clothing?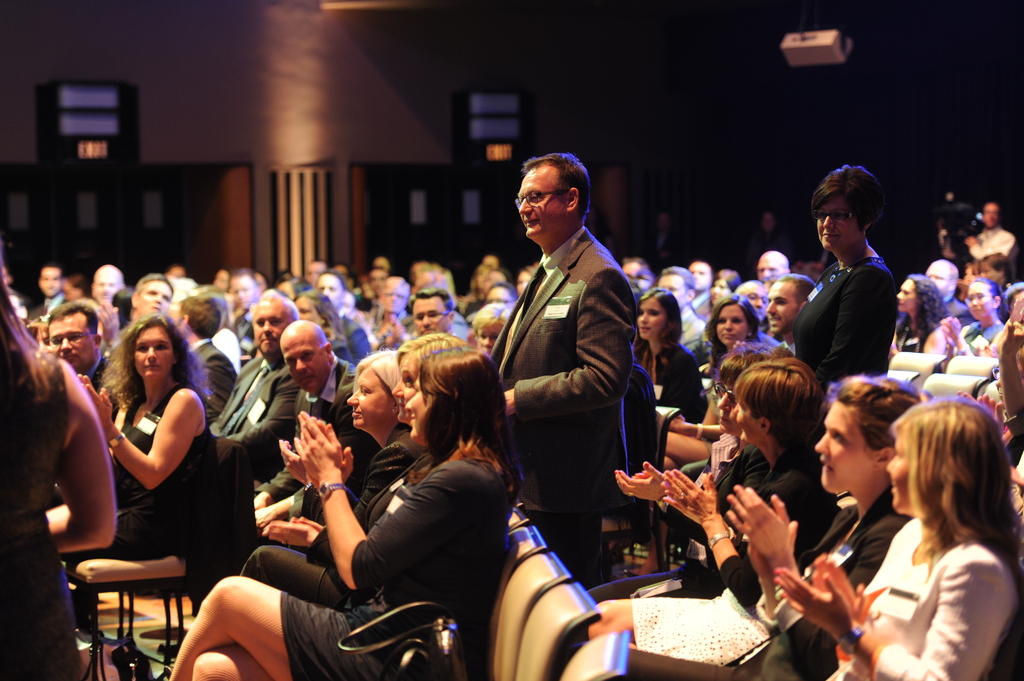
bbox=[485, 223, 634, 565]
